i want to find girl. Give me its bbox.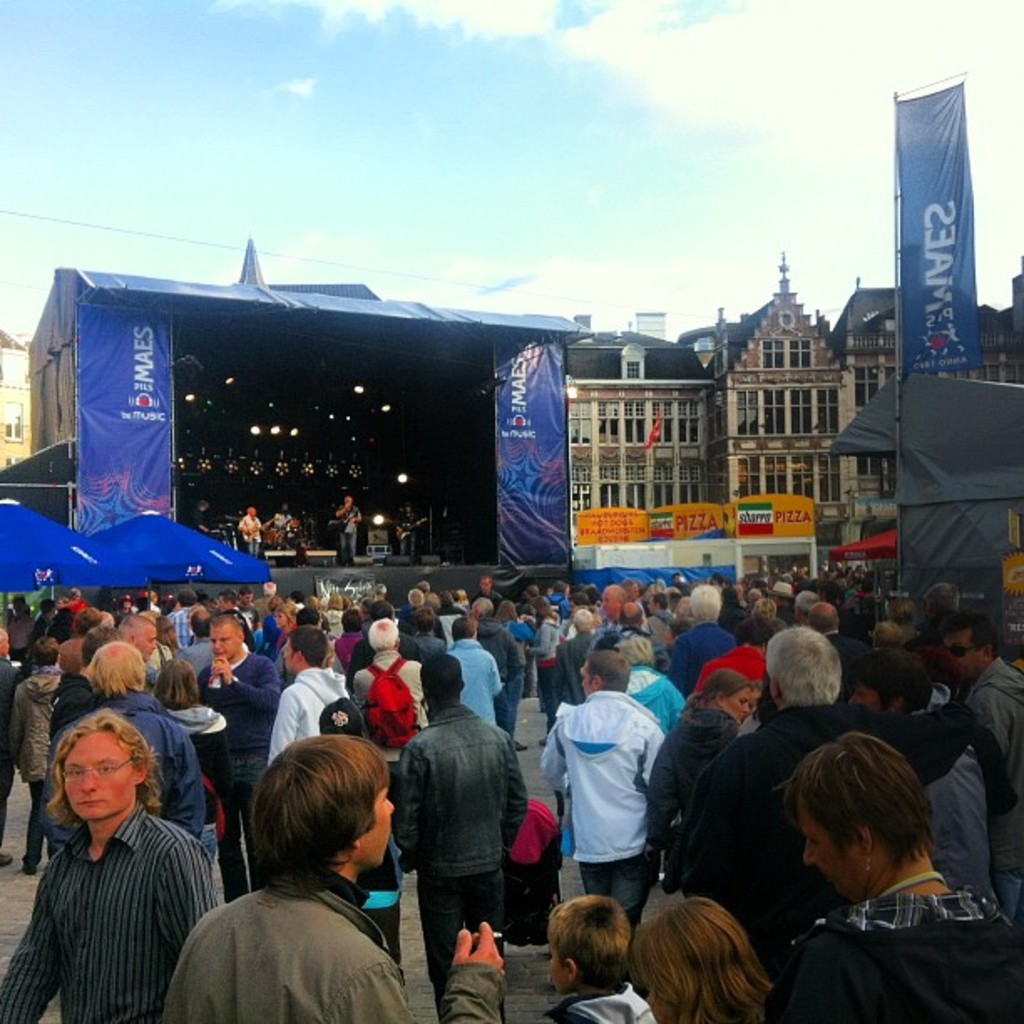
626/892/780/1022.
